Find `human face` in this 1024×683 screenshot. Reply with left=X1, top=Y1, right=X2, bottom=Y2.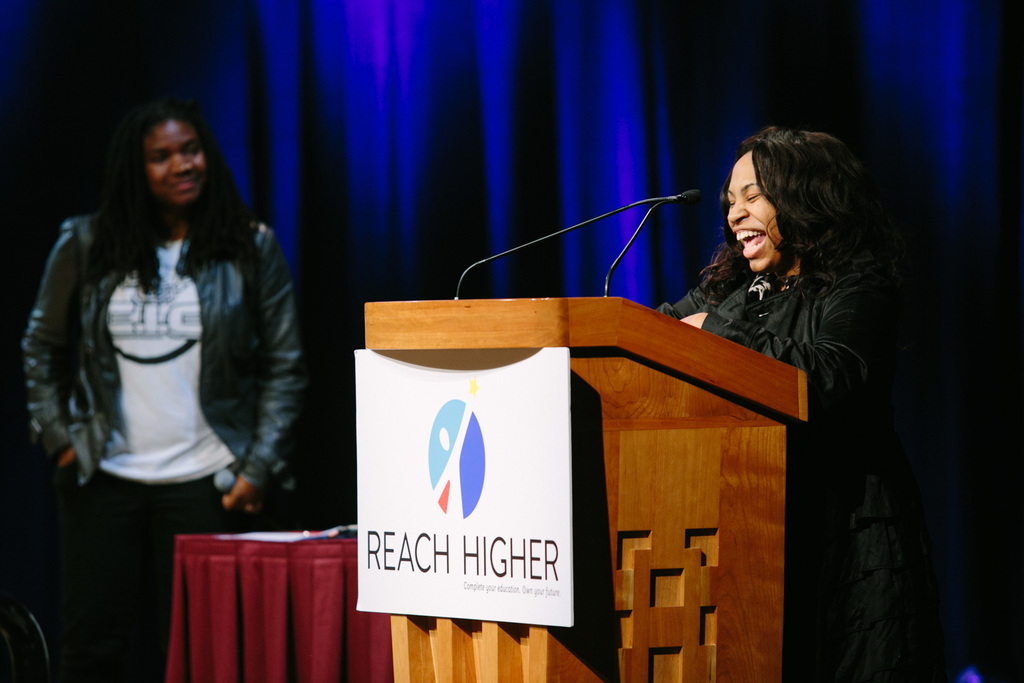
left=144, top=119, right=202, bottom=204.
